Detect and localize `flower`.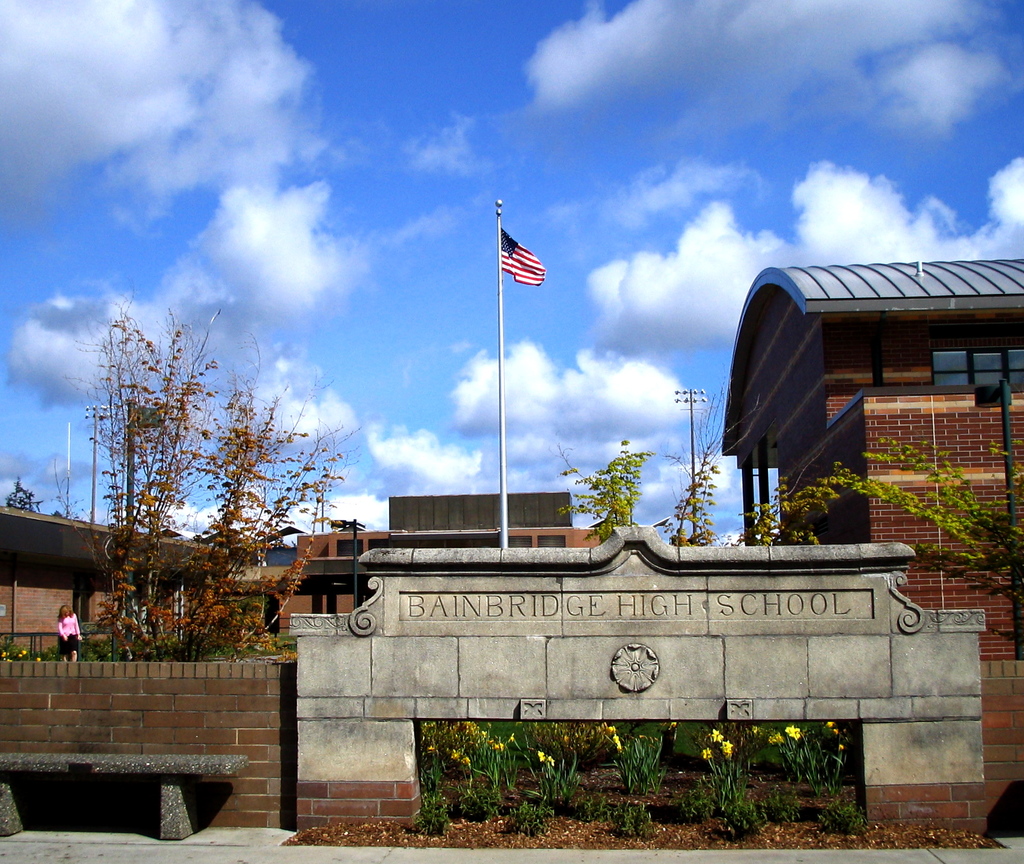
Localized at x1=721, y1=735, x2=740, y2=759.
